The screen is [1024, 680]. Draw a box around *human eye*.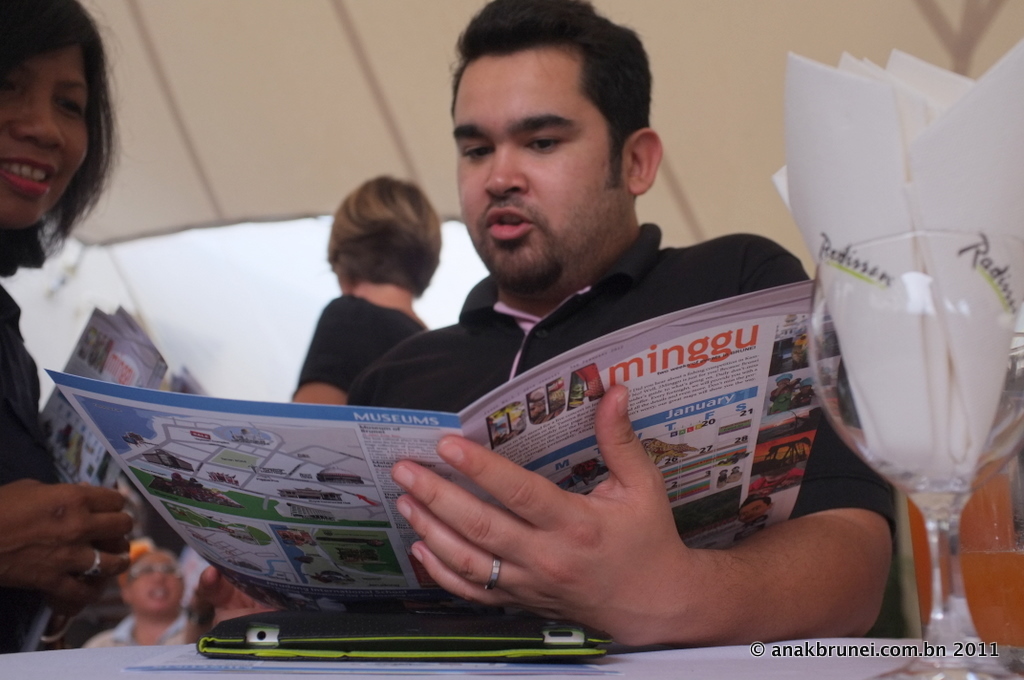
bbox(51, 89, 89, 121).
